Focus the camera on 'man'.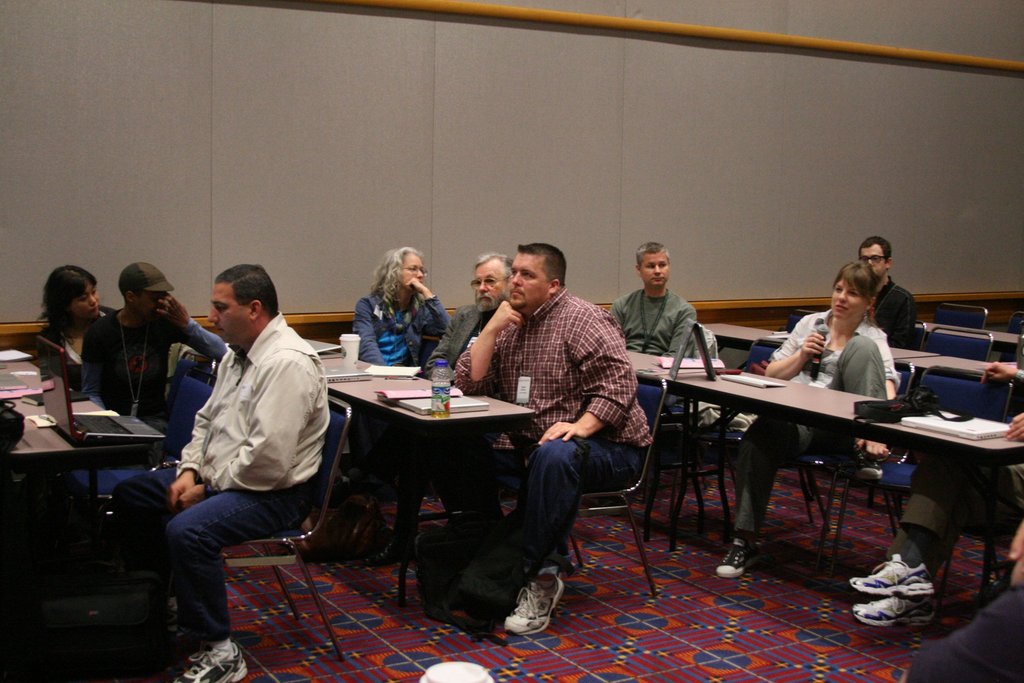
Focus region: select_region(362, 252, 512, 563).
